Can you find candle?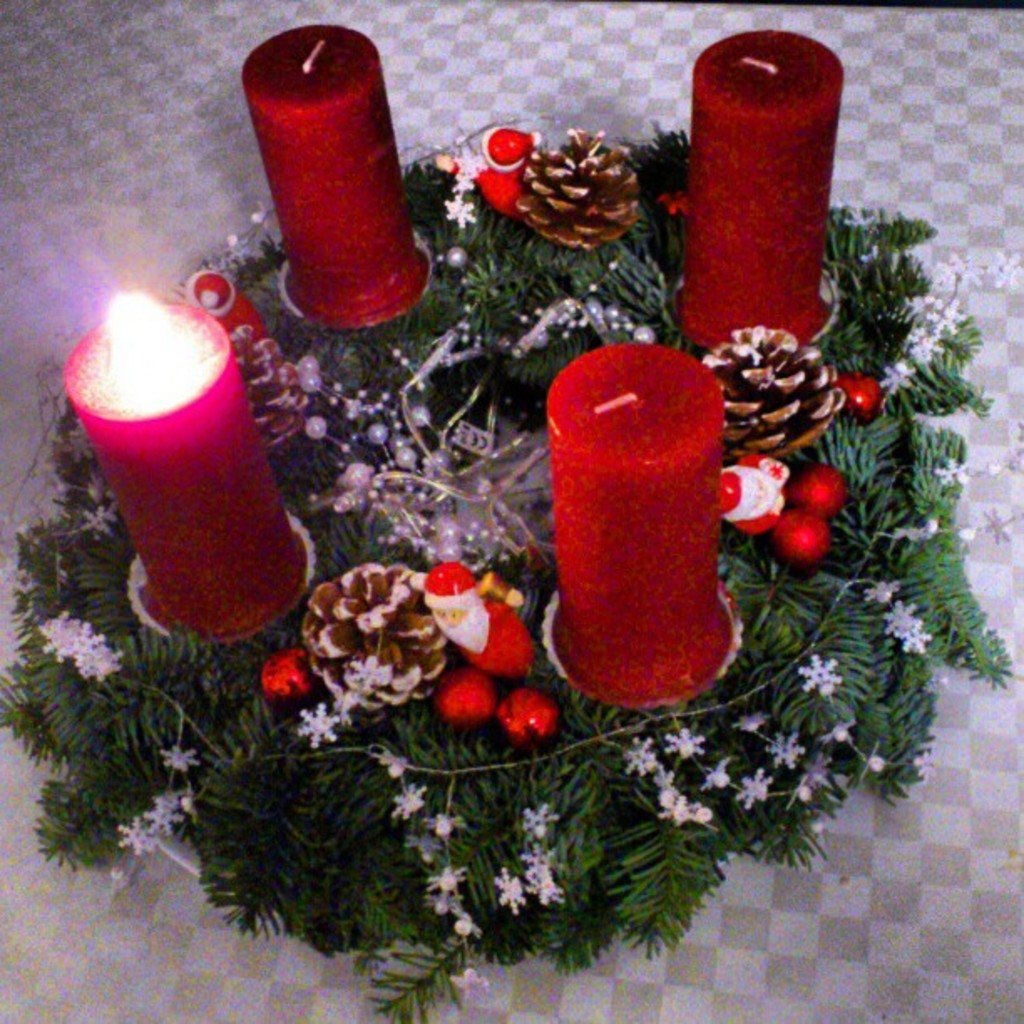
Yes, bounding box: select_region(239, 15, 435, 326).
